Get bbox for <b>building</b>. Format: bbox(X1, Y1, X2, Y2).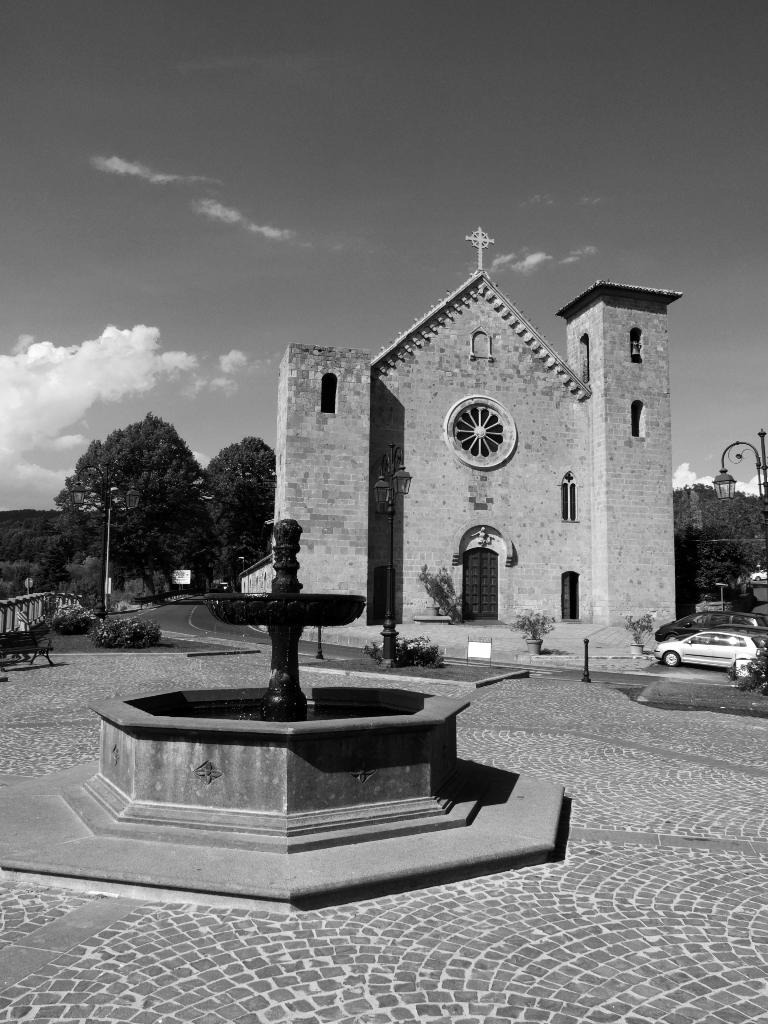
bbox(273, 283, 673, 645).
